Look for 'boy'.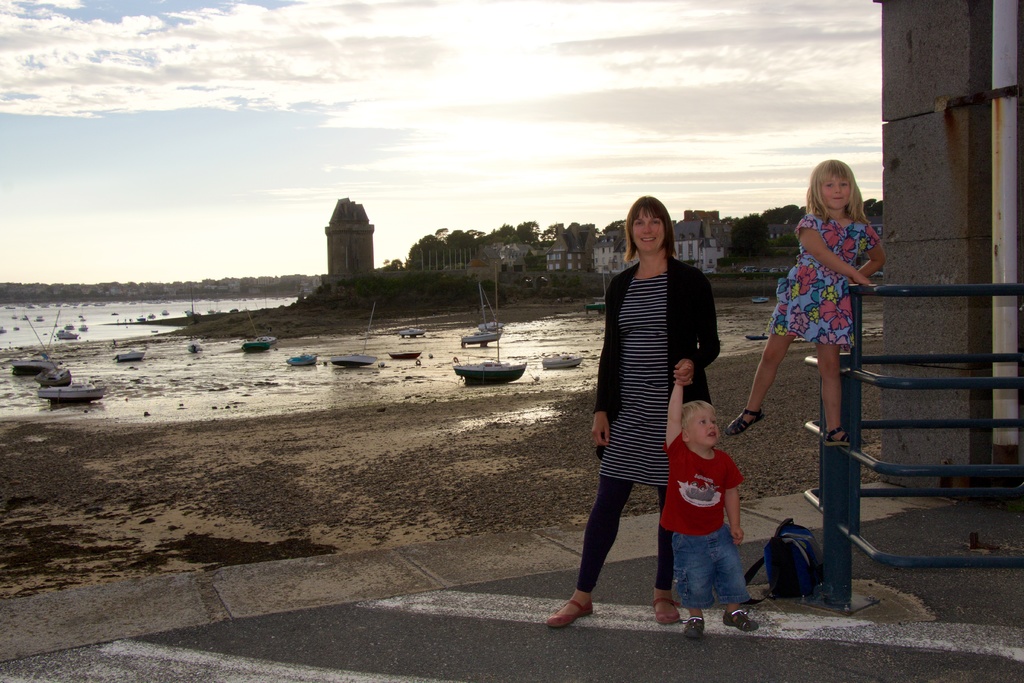
Found: [662, 386, 755, 631].
